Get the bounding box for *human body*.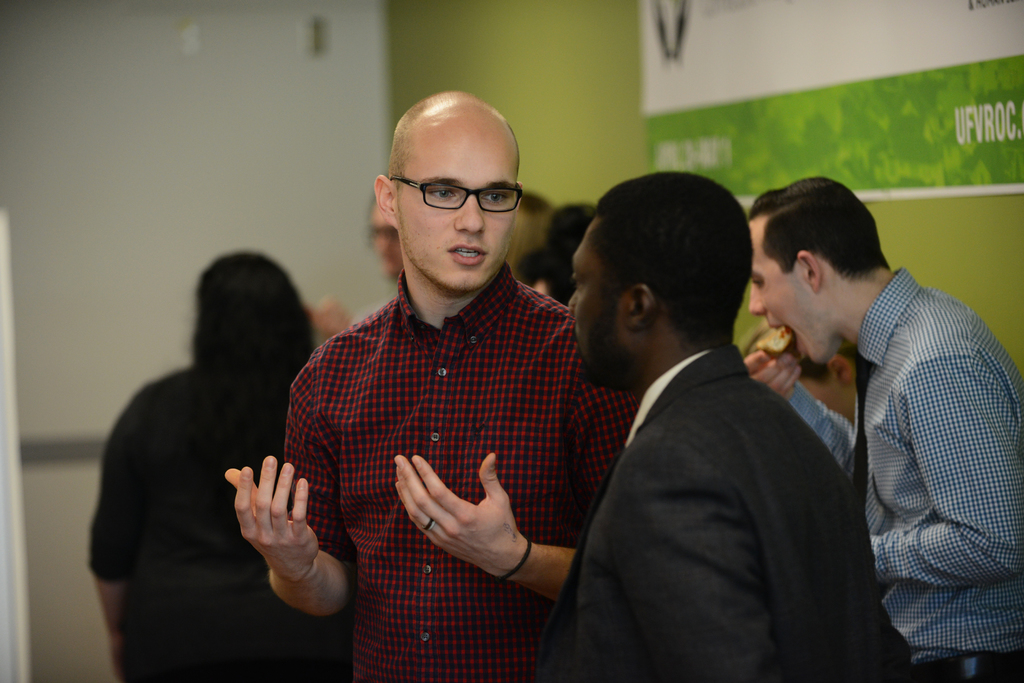
select_region(196, 108, 619, 663).
